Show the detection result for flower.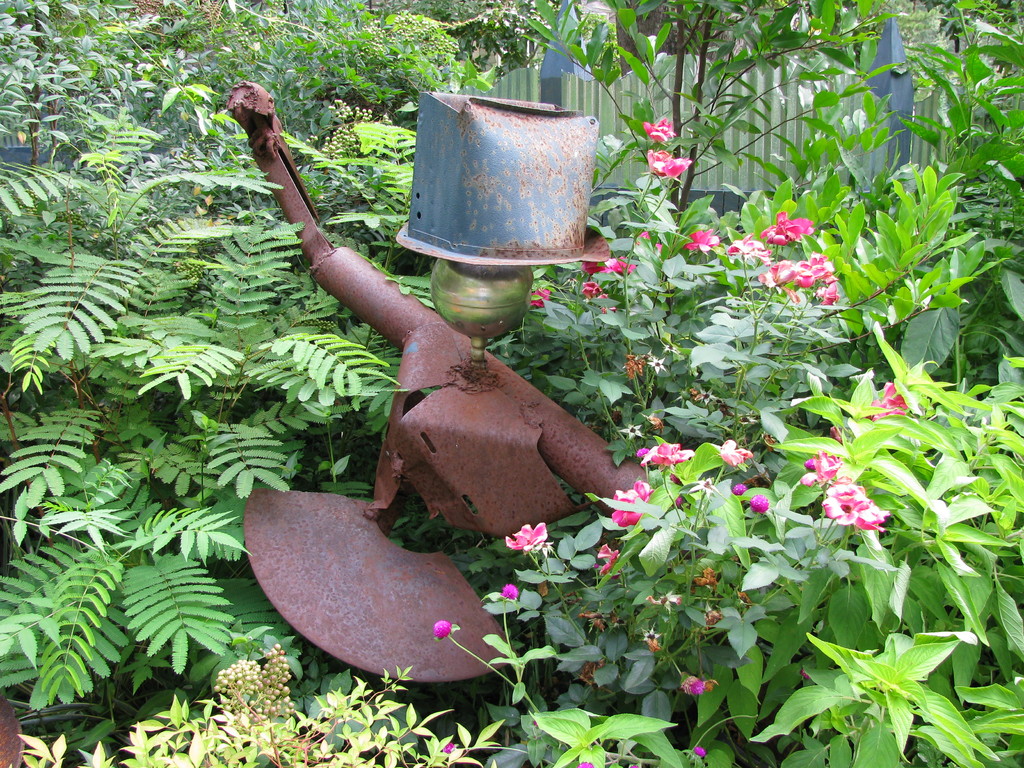
select_region(729, 482, 746, 495).
